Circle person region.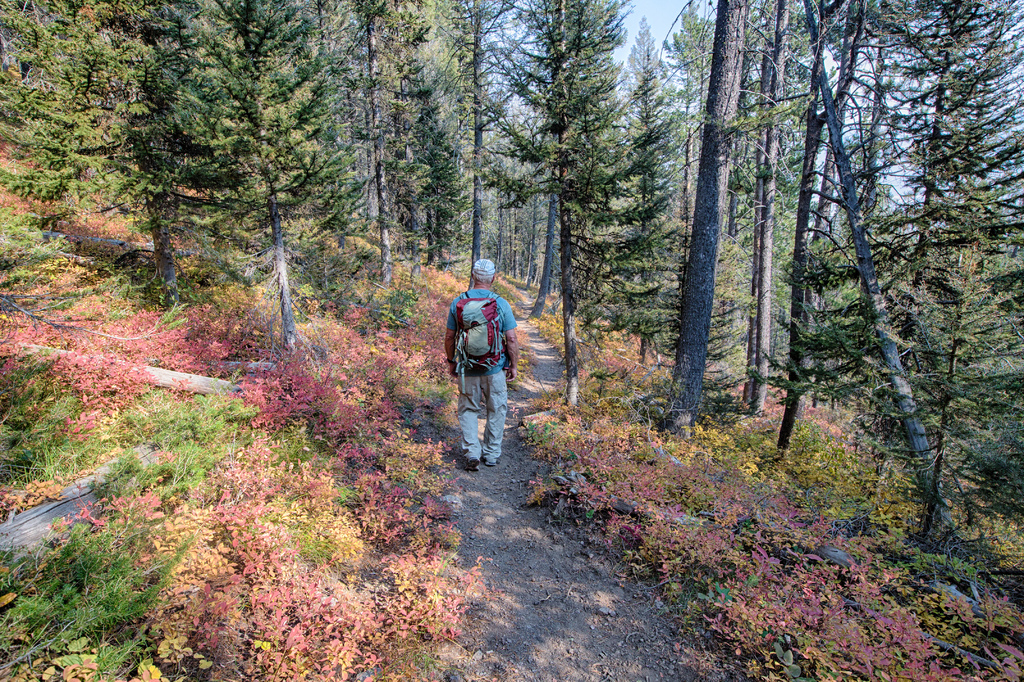
Region: <box>451,257,524,473</box>.
